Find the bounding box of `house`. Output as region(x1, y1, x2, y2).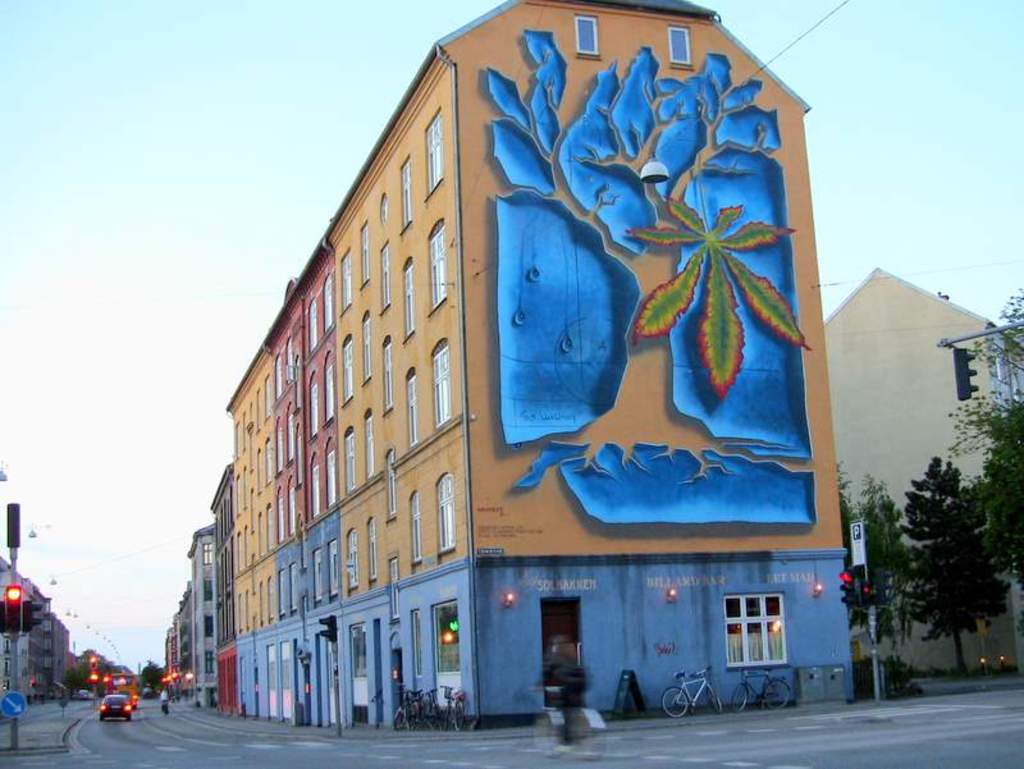
region(174, 581, 192, 697).
